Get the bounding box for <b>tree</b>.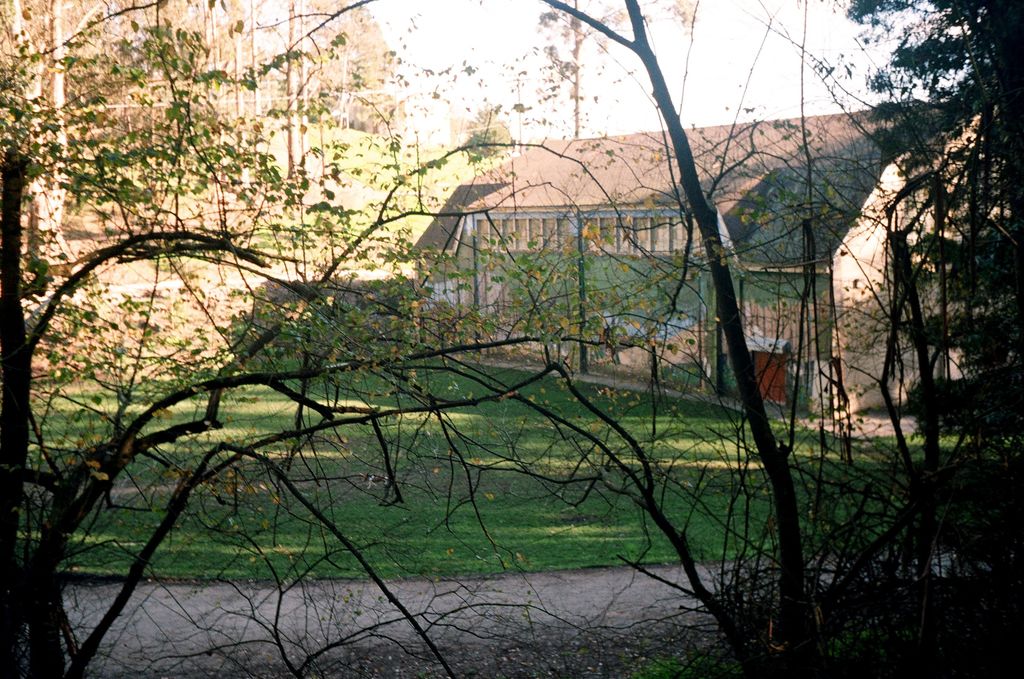
crop(516, 0, 886, 678).
